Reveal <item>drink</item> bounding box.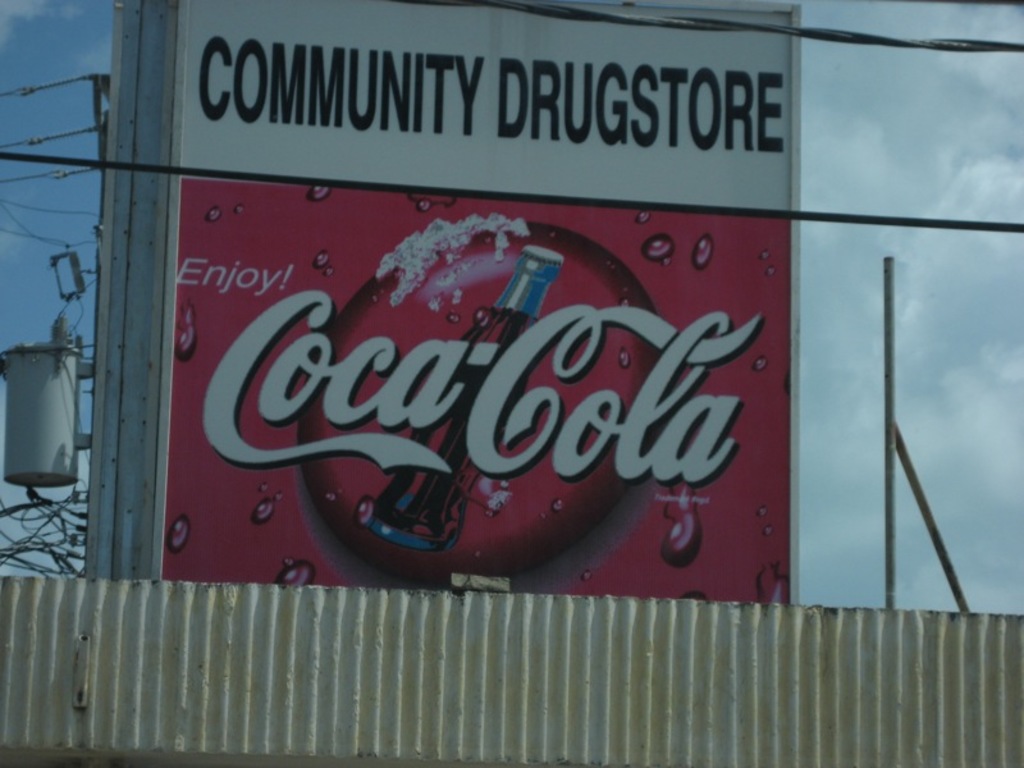
Revealed: rect(362, 244, 564, 554).
